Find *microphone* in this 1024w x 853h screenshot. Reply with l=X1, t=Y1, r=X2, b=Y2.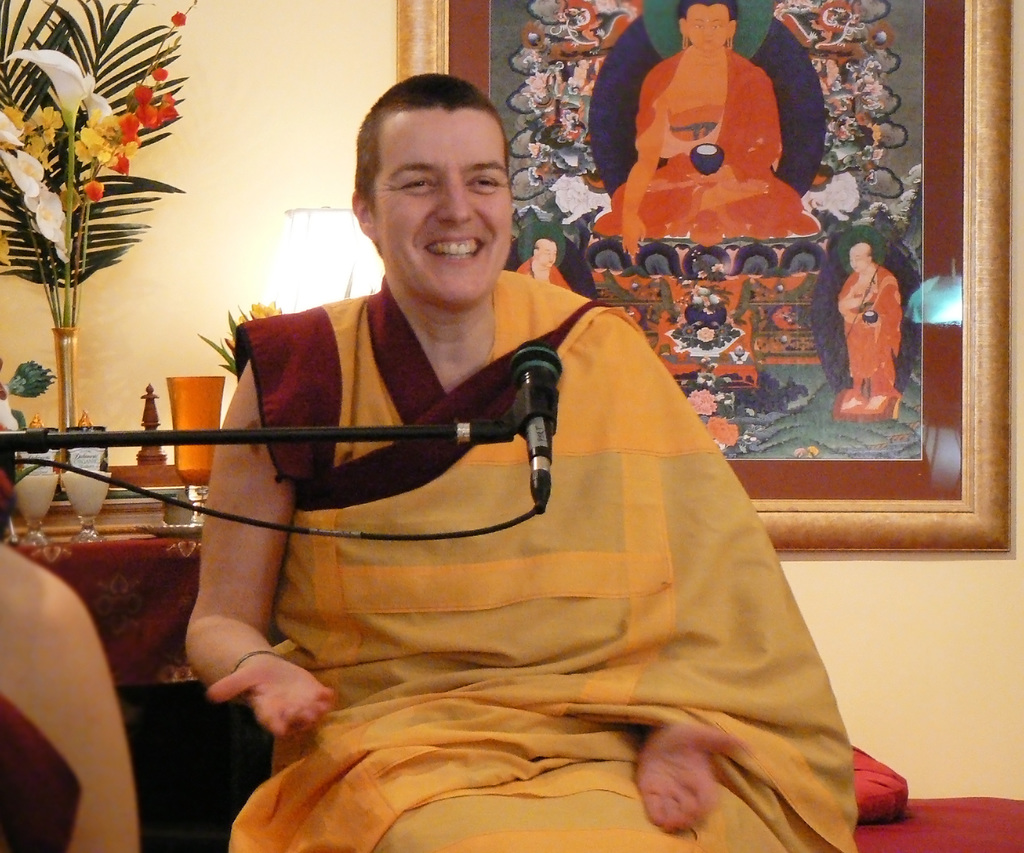
l=502, t=335, r=574, b=532.
